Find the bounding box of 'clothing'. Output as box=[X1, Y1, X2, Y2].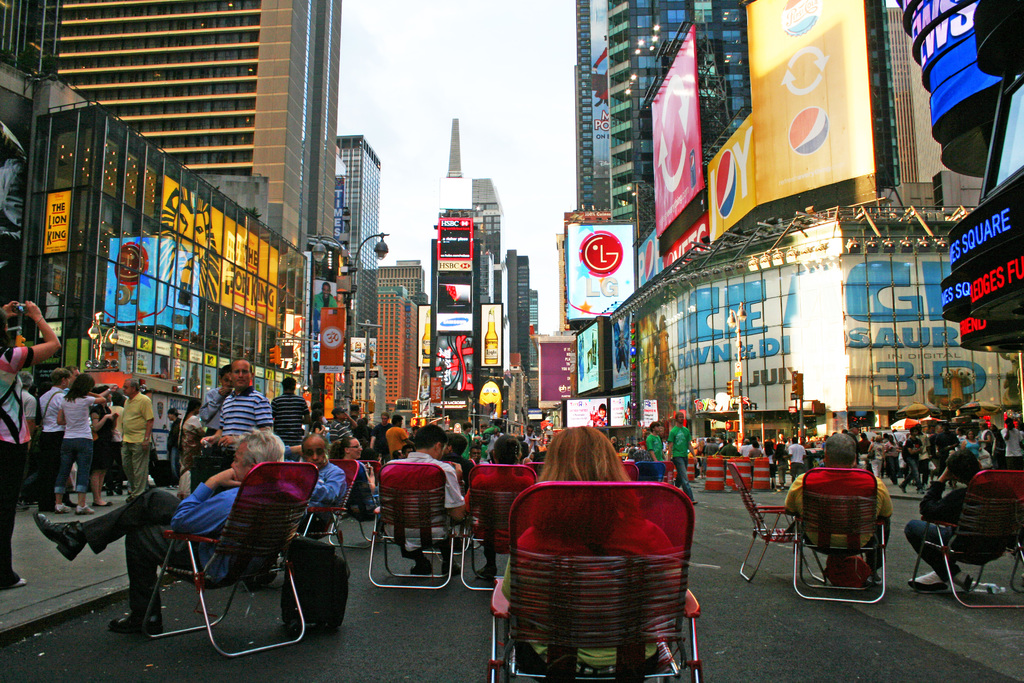
box=[118, 397, 155, 491].
